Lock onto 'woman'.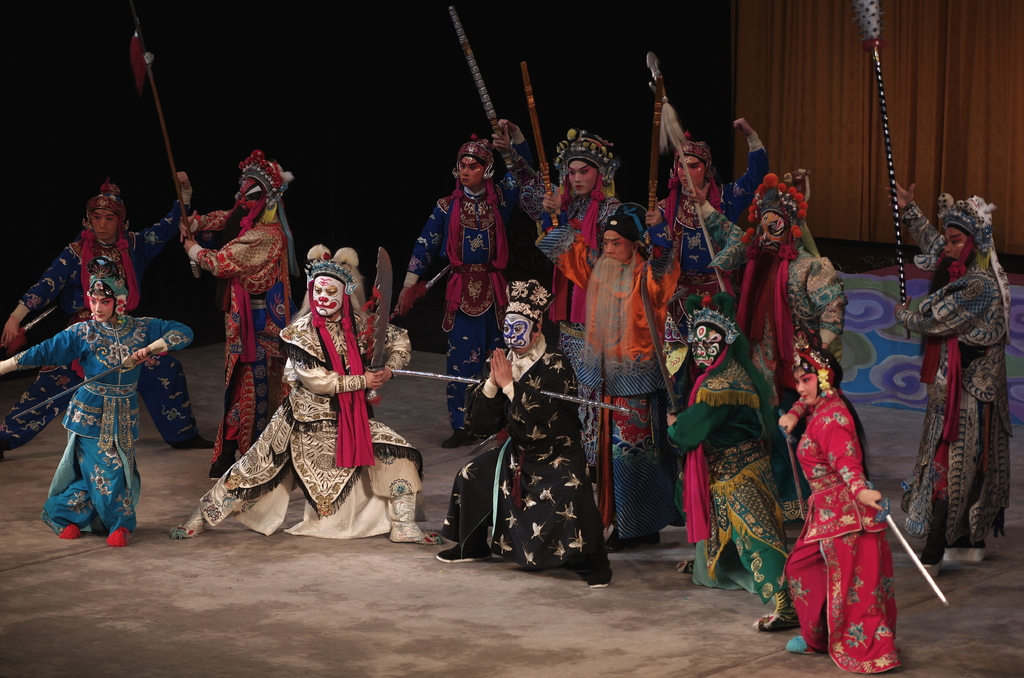
Locked: (166,246,472,547).
